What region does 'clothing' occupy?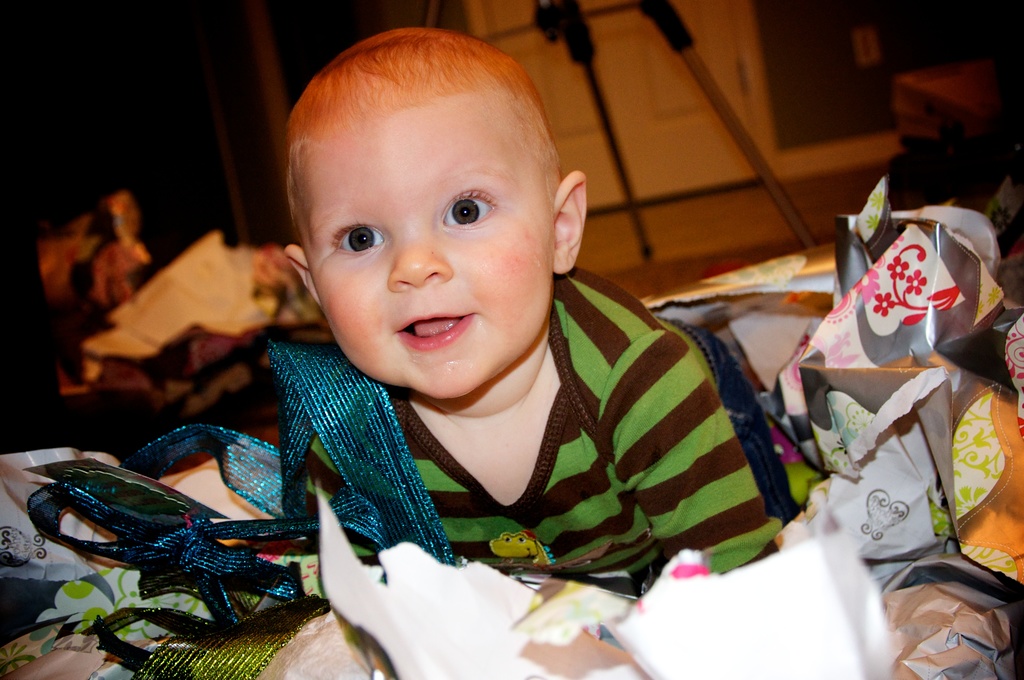
[left=182, top=284, right=817, bottom=613].
